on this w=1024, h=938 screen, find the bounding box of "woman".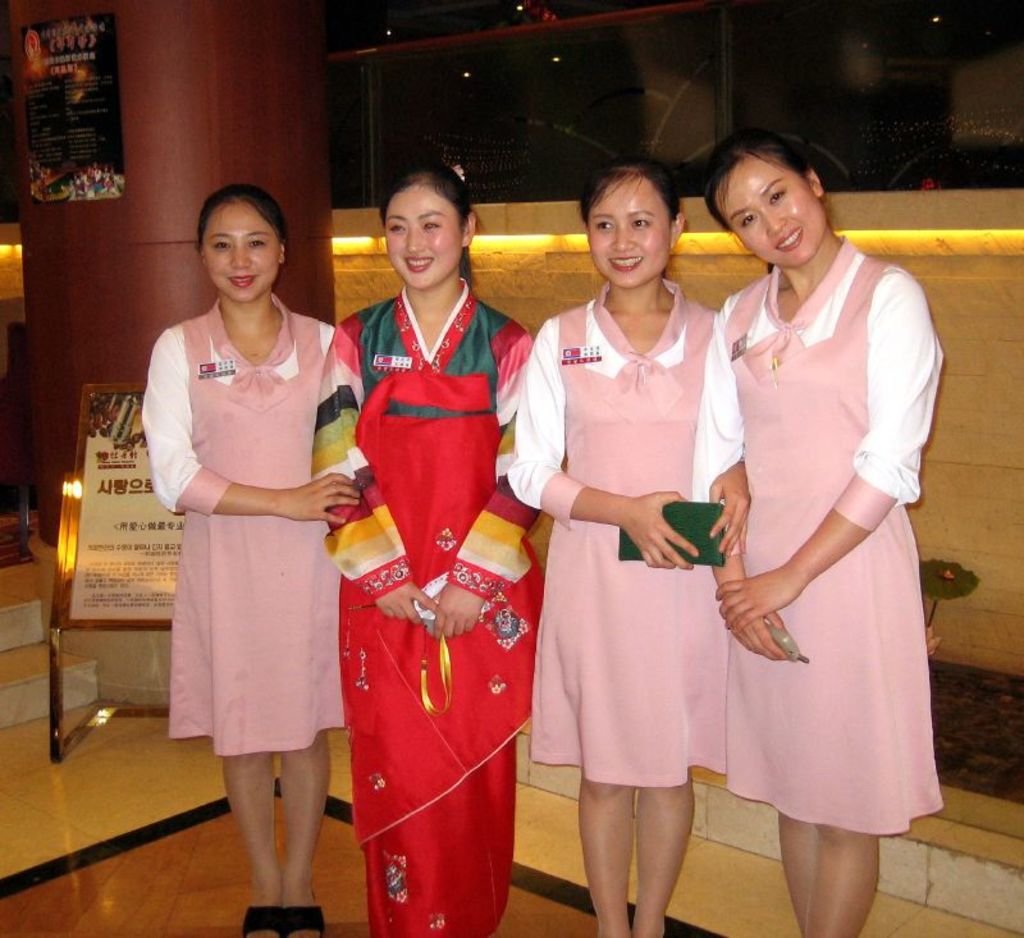
Bounding box: (x1=689, y1=128, x2=941, y2=911).
